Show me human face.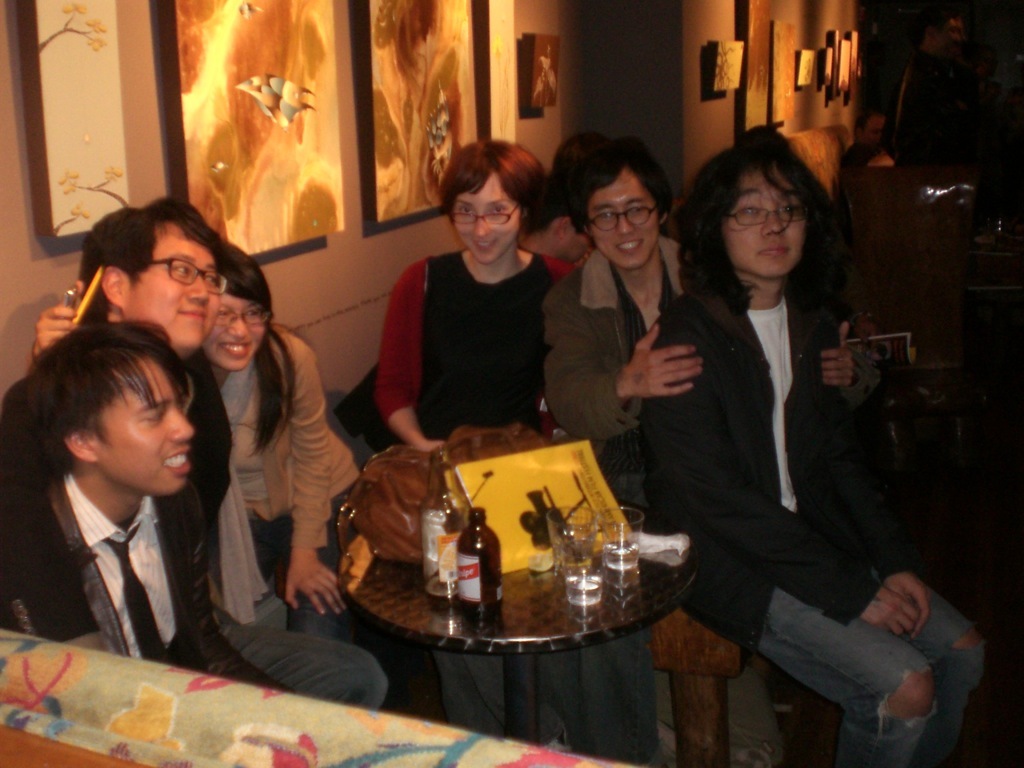
human face is here: {"left": 86, "top": 358, "right": 197, "bottom": 498}.
